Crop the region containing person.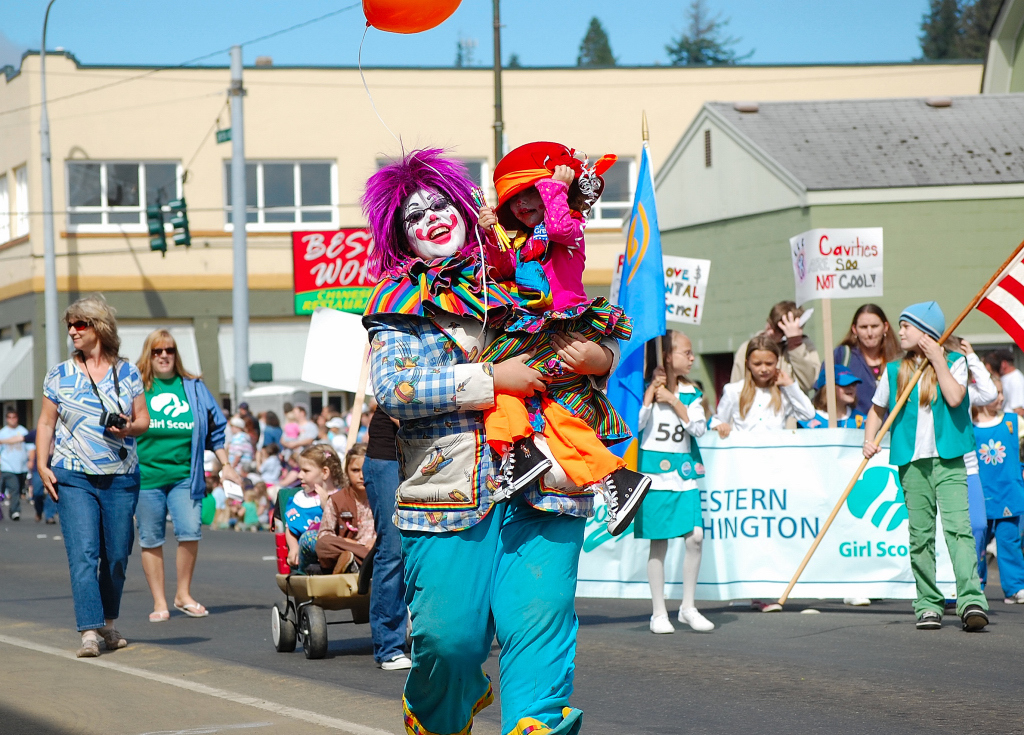
Crop region: 800,361,864,423.
